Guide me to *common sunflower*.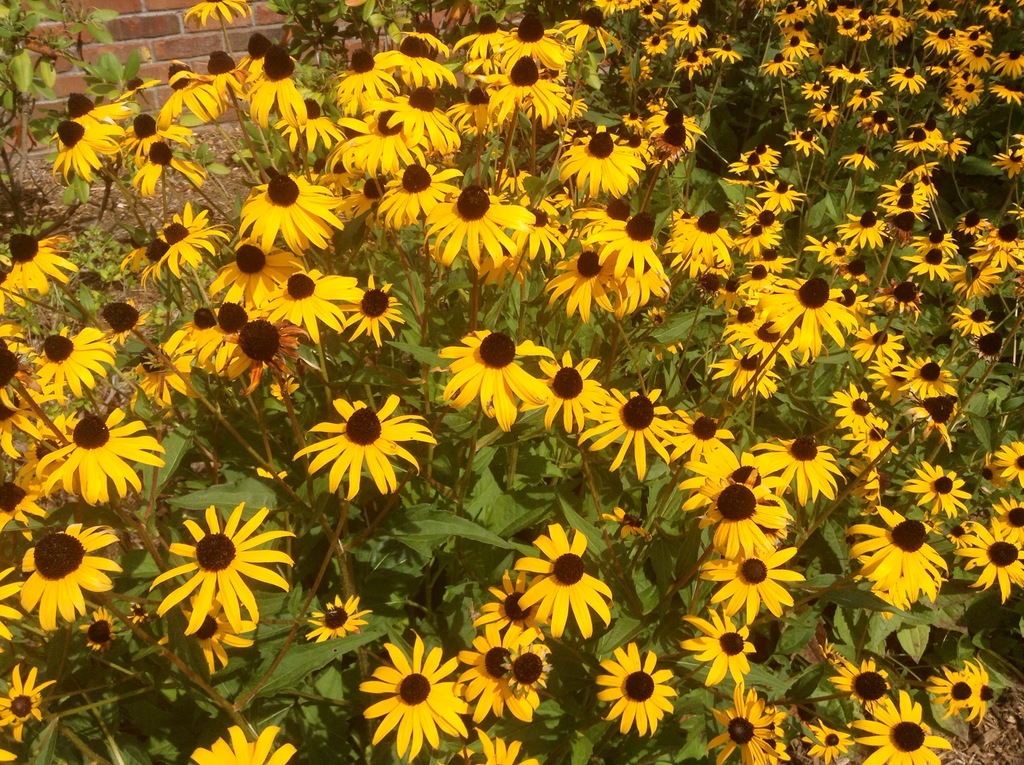
Guidance: pyautogui.locateOnScreen(246, 32, 326, 127).
